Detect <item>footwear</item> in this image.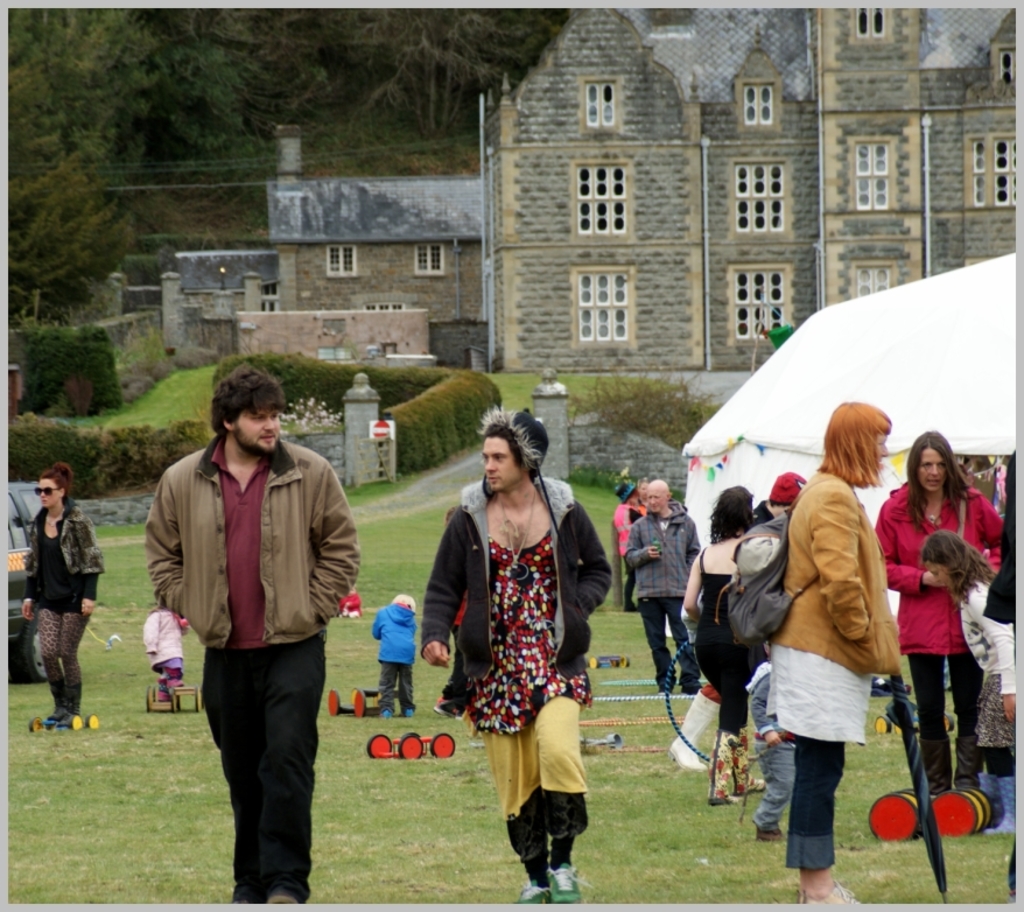
Detection: rect(380, 708, 397, 721).
